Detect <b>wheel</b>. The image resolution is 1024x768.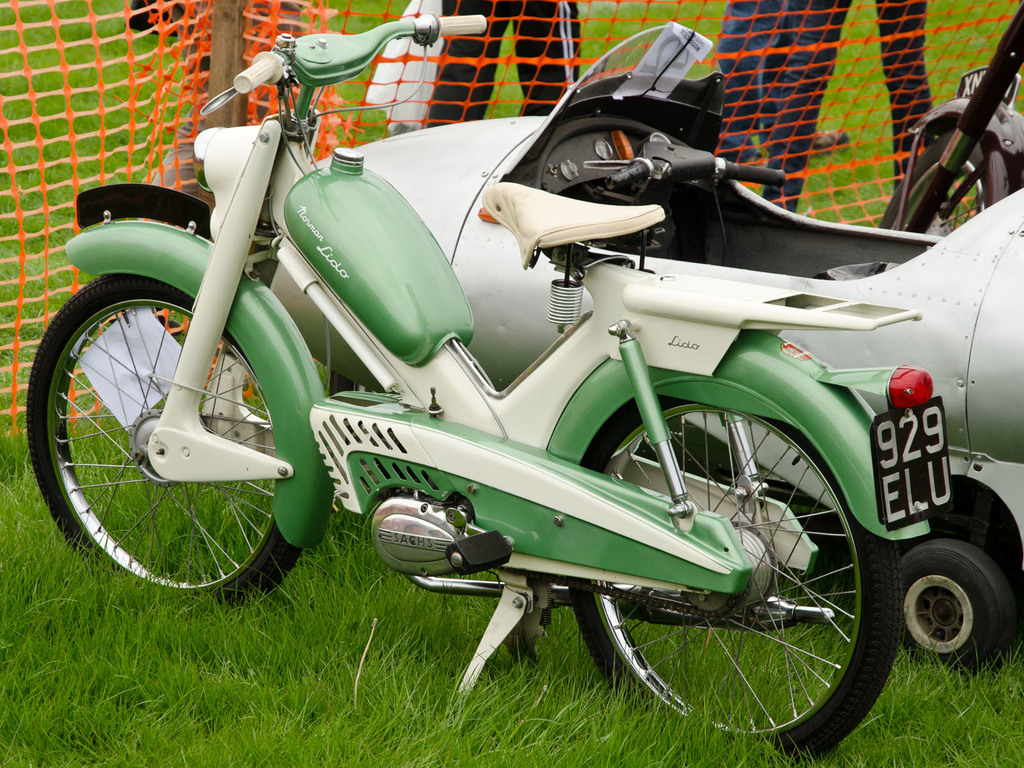
24, 274, 303, 611.
